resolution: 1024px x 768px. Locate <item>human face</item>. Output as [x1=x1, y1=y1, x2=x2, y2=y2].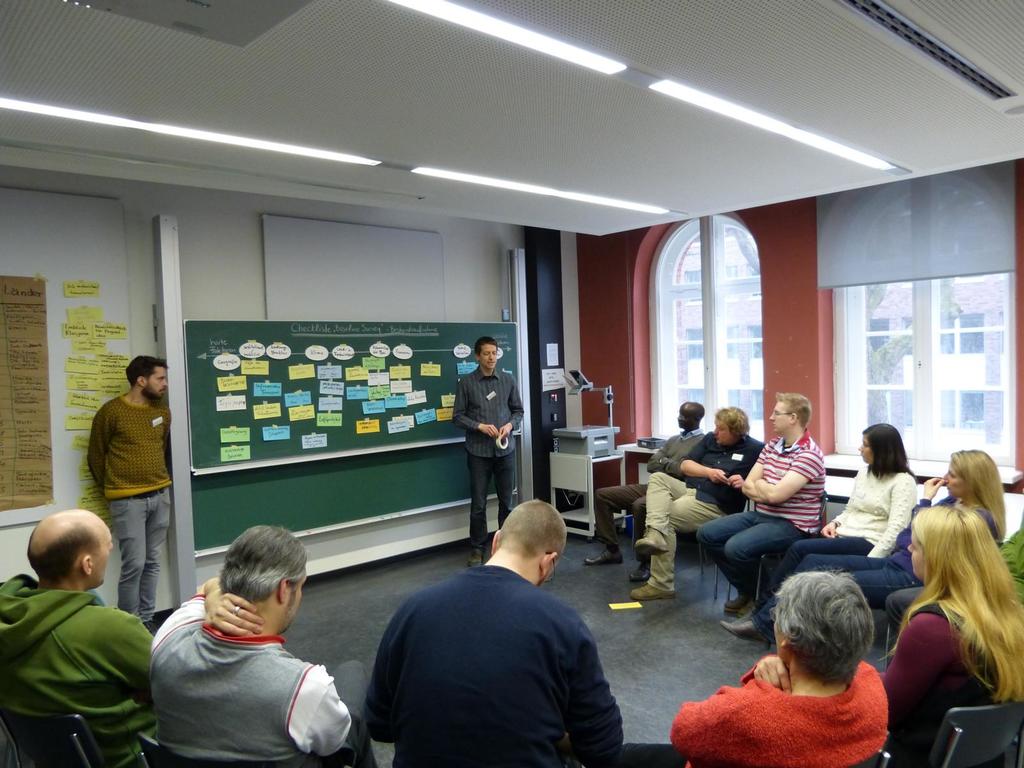
[x1=92, y1=525, x2=113, y2=586].
